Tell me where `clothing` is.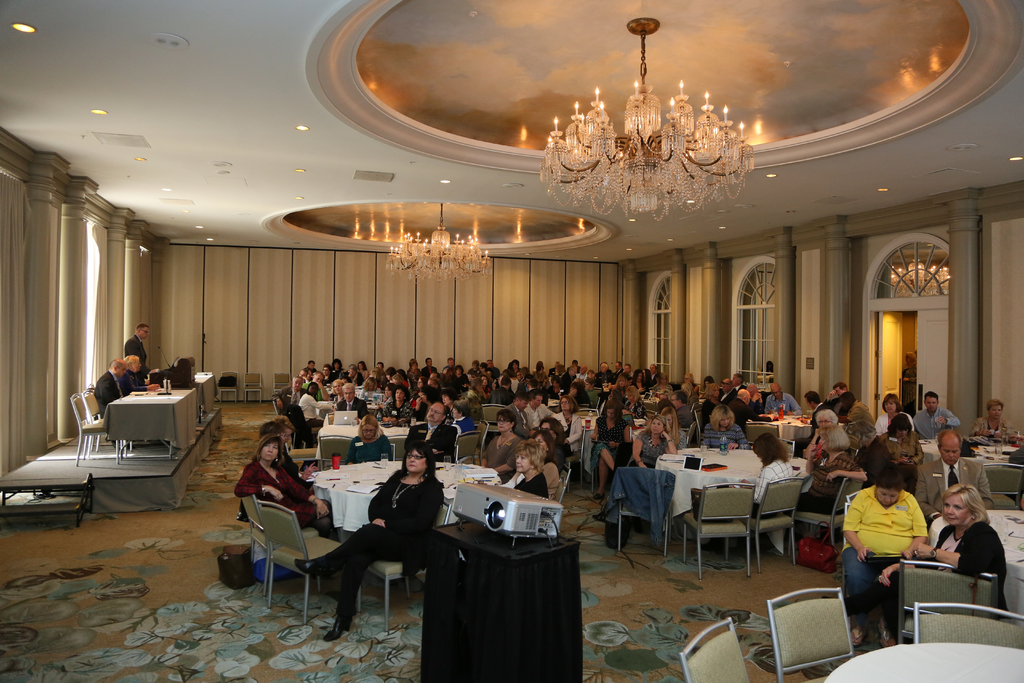
`clothing` is at Rect(93, 372, 120, 411).
